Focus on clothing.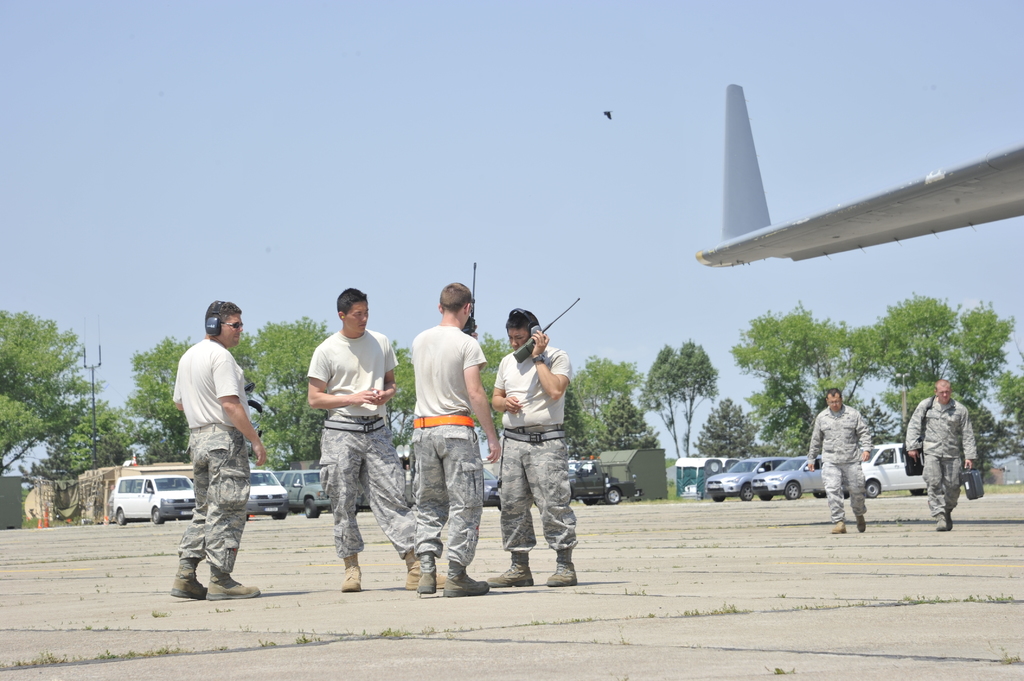
Focused at region(301, 321, 422, 554).
